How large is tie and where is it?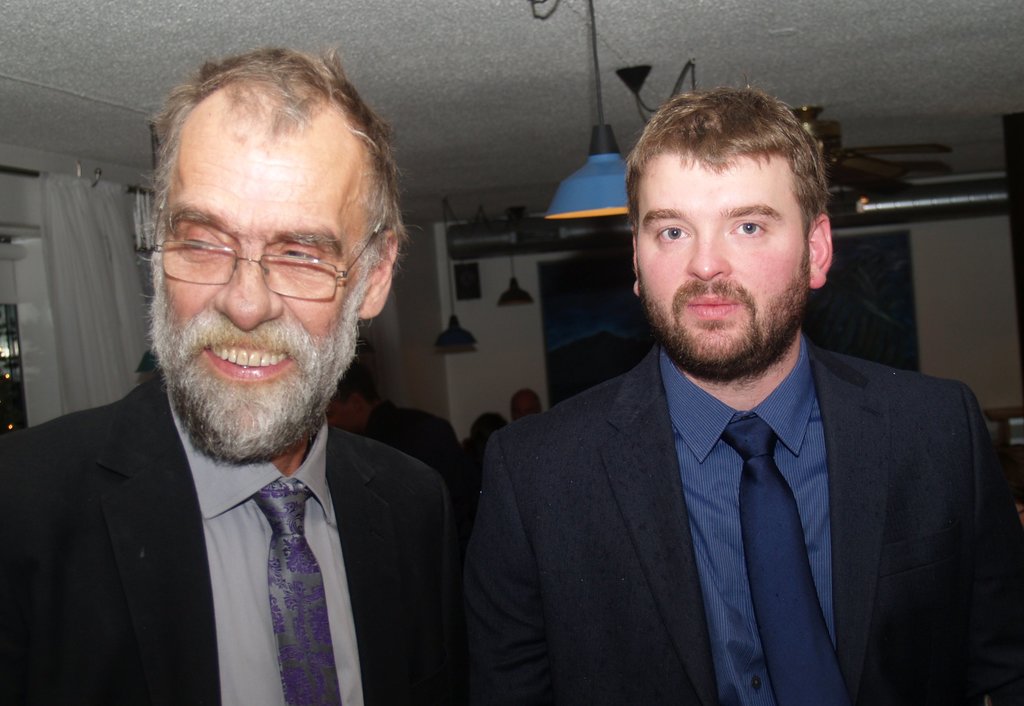
Bounding box: rect(719, 414, 855, 705).
